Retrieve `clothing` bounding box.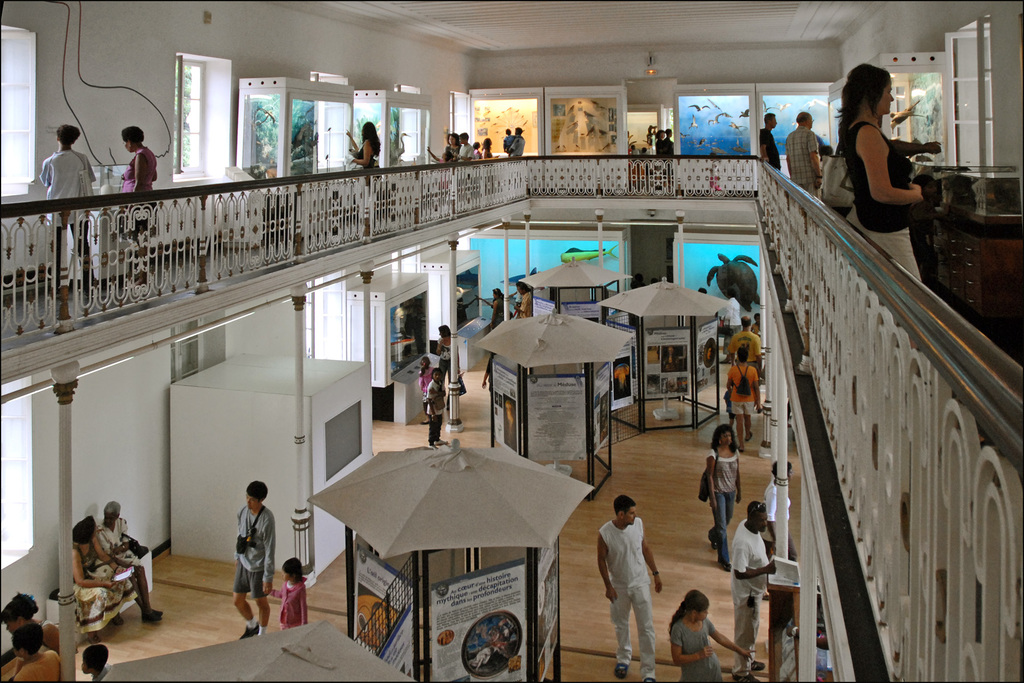
Bounding box: crop(493, 297, 502, 327).
